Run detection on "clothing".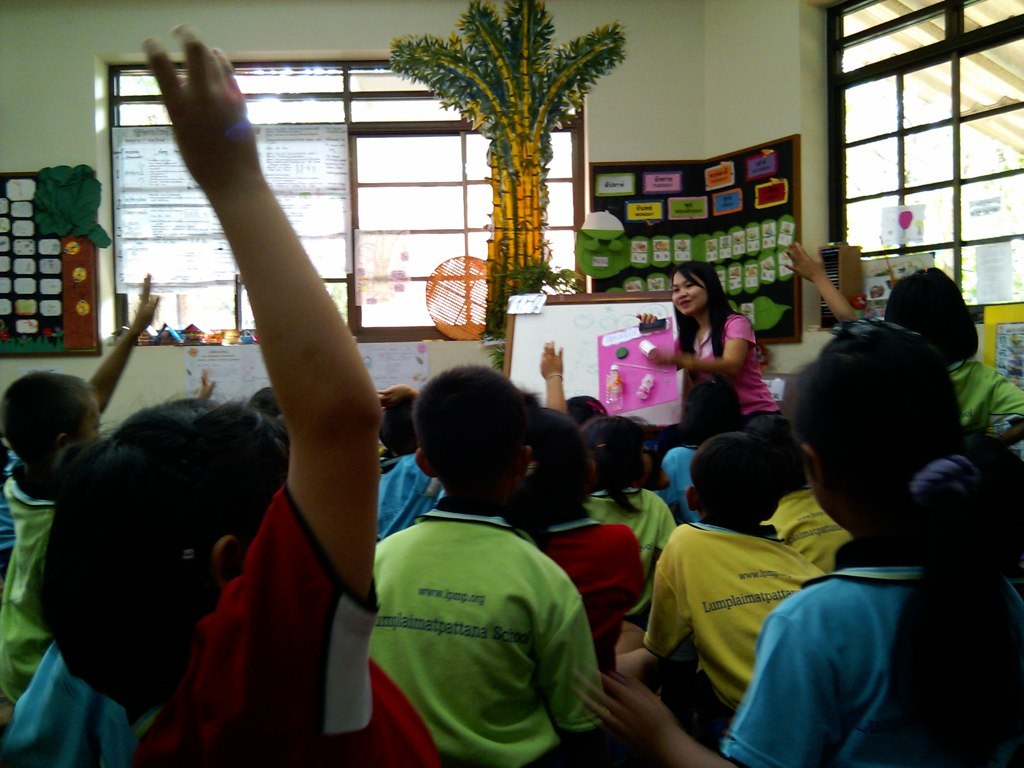
Result: <region>373, 522, 602, 759</region>.
